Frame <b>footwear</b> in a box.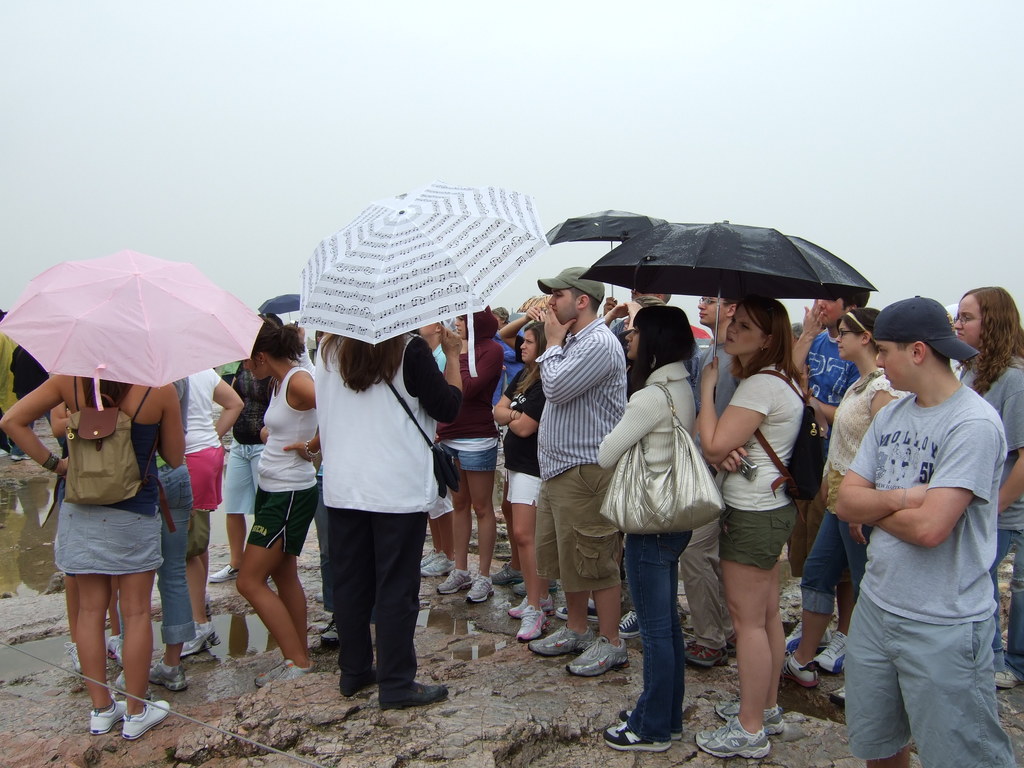
left=709, top=698, right=786, bottom=736.
